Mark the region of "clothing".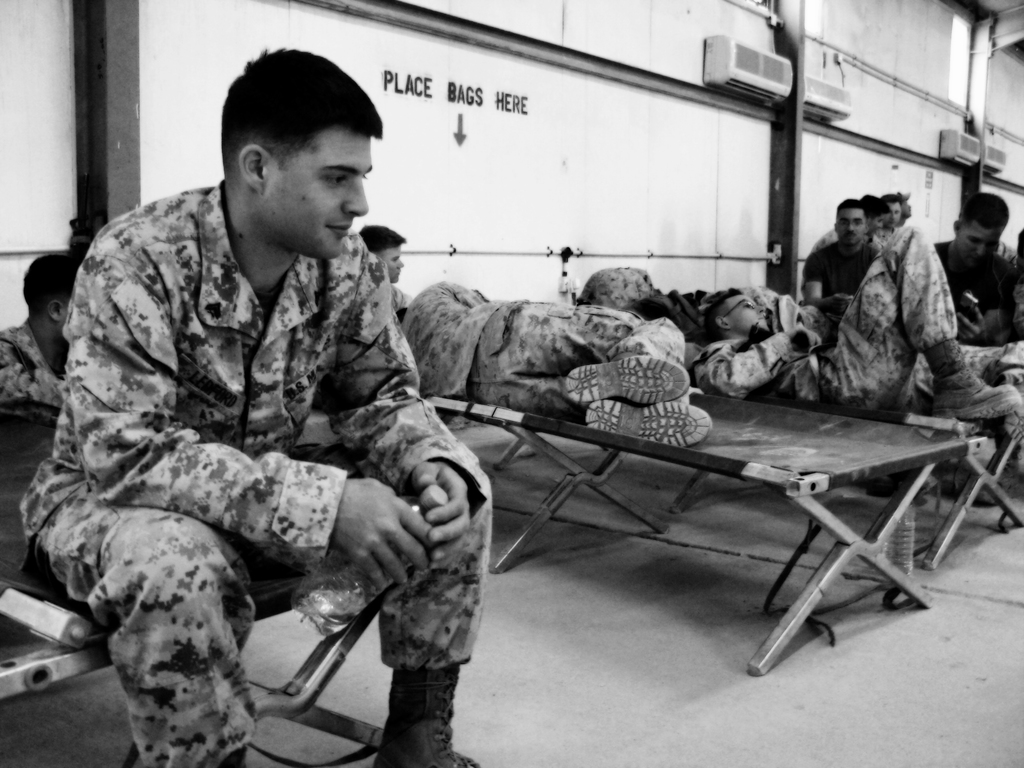
Region: {"x1": 390, "y1": 278, "x2": 686, "y2": 426}.
